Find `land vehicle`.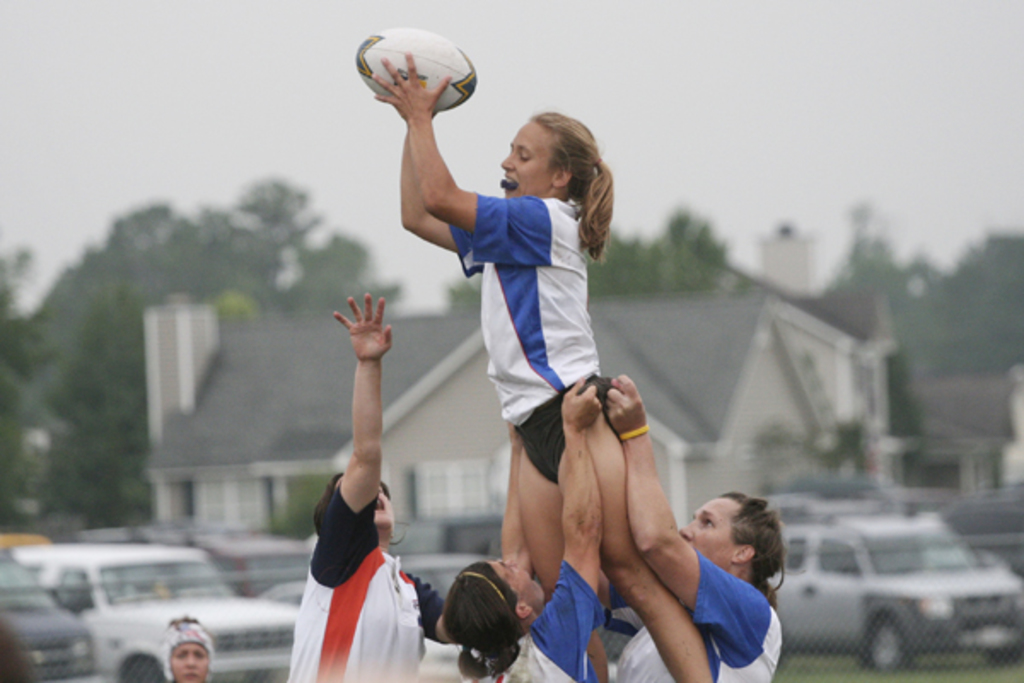
box(763, 517, 1022, 674).
